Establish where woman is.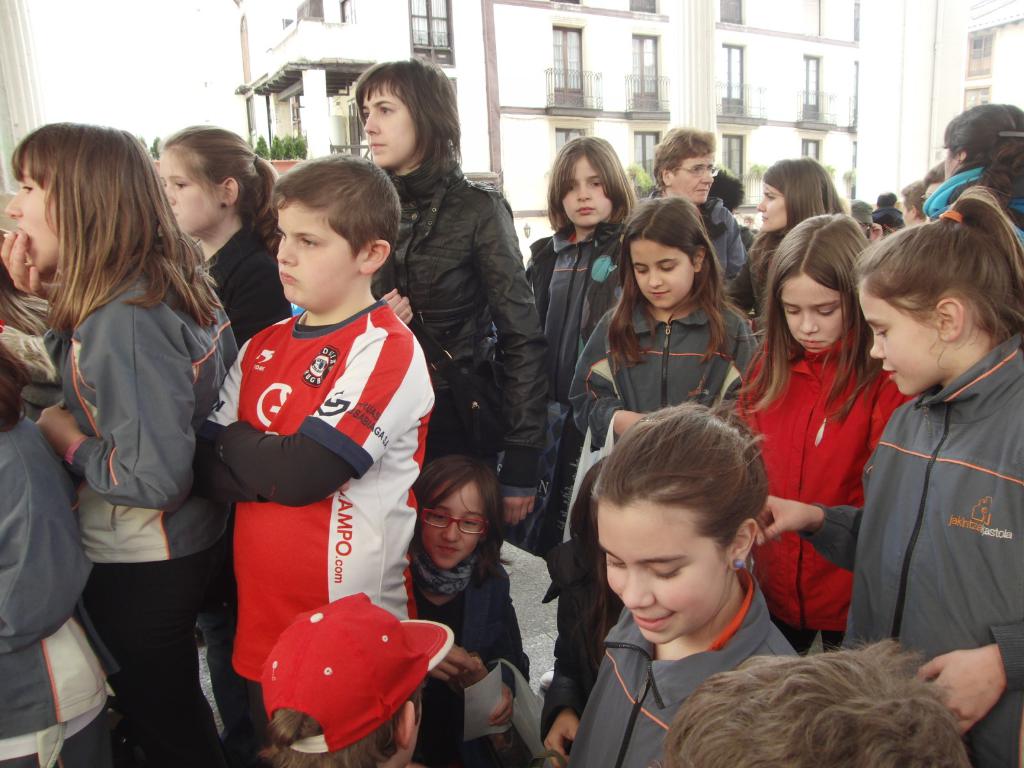
Established at [738, 152, 854, 328].
